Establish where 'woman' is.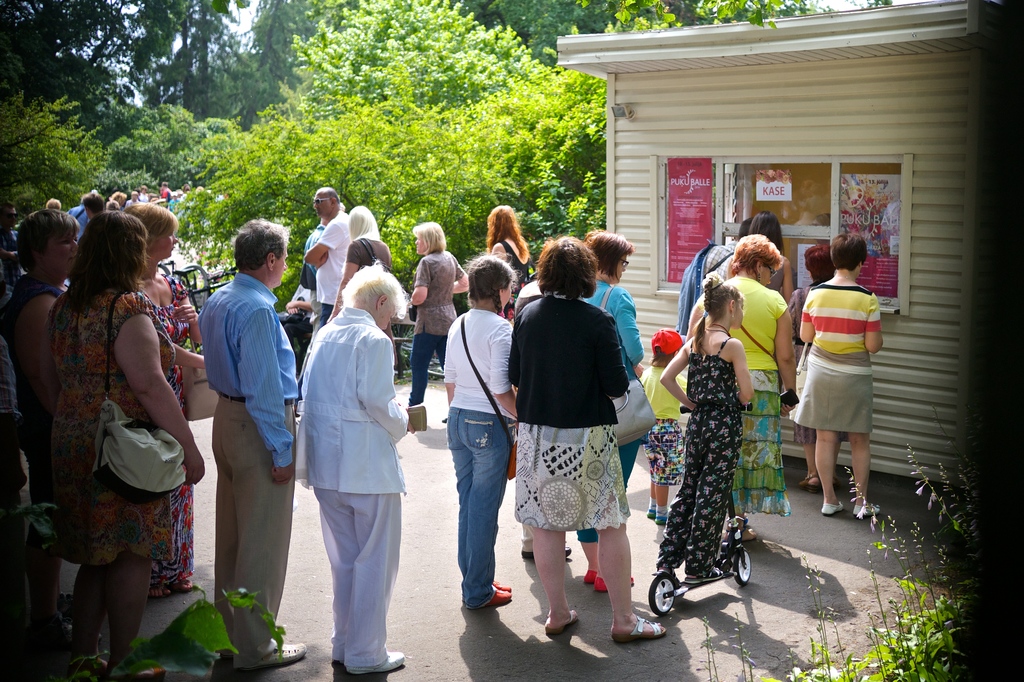
Established at crop(407, 221, 468, 423).
